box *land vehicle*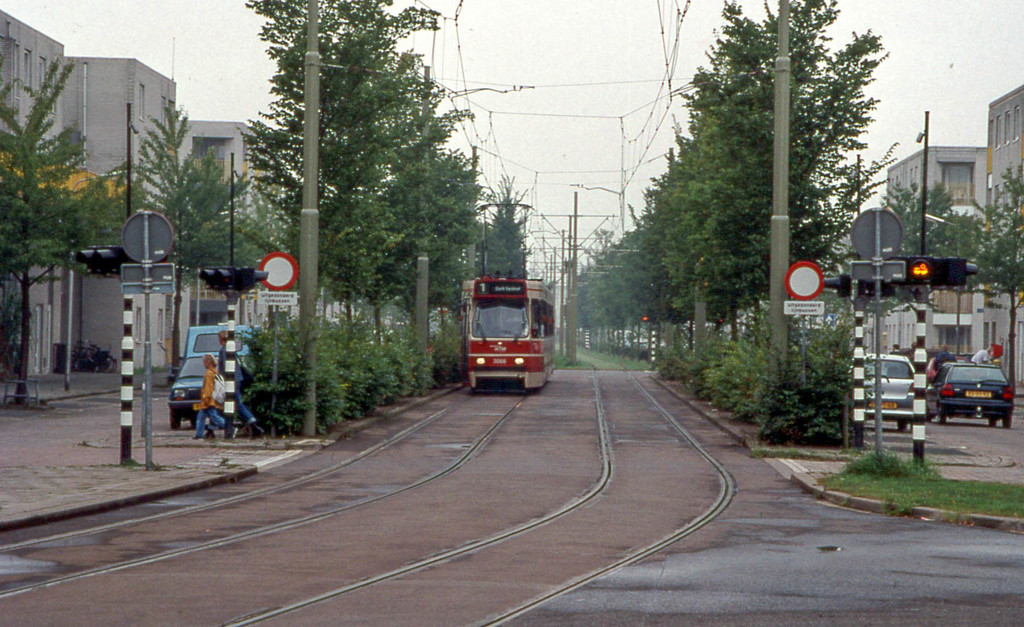
<bbox>73, 340, 119, 377</bbox>
